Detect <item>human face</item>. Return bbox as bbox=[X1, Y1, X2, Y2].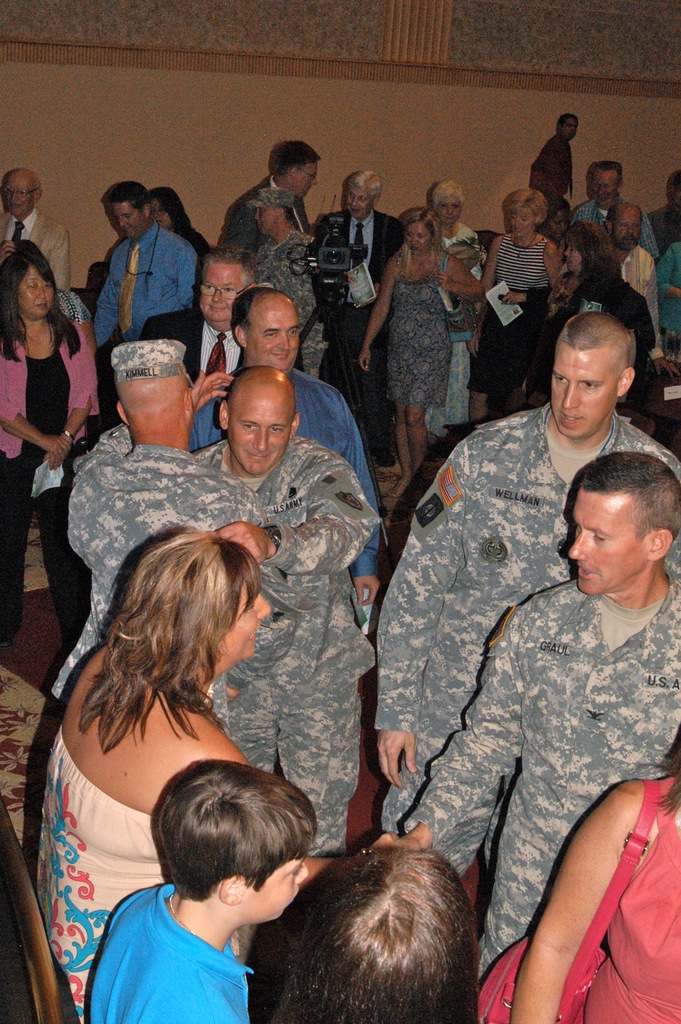
bbox=[296, 167, 317, 196].
